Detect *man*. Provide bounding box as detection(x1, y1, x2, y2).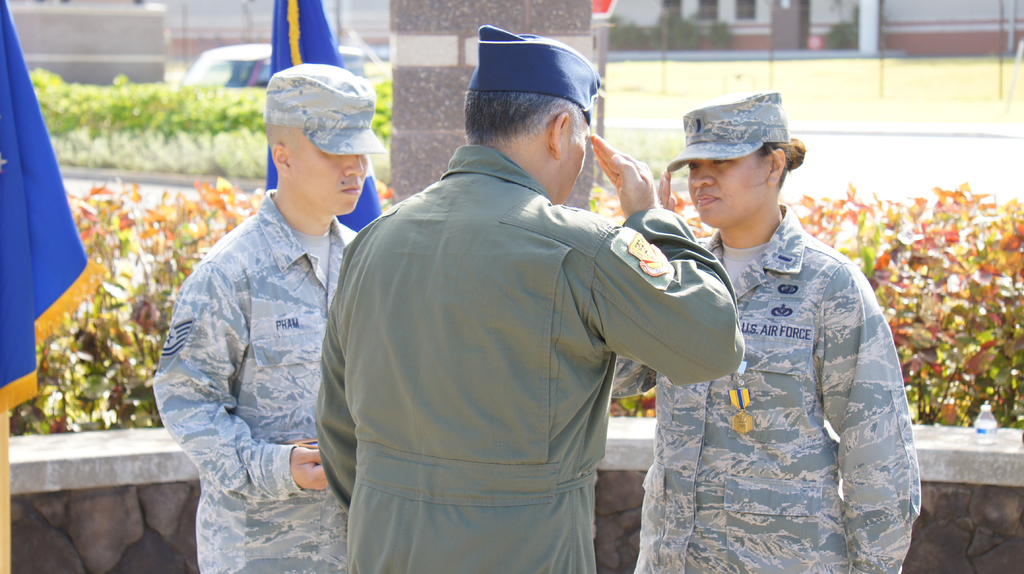
detection(323, 0, 680, 573).
